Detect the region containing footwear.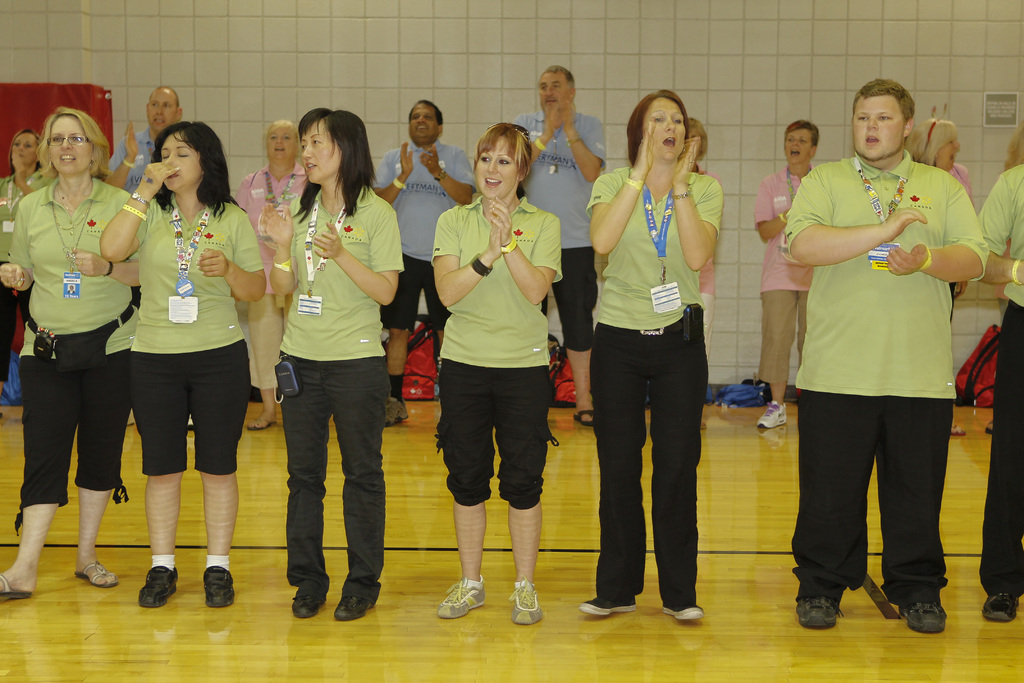
<region>664, 600, 706, 621</region>.
